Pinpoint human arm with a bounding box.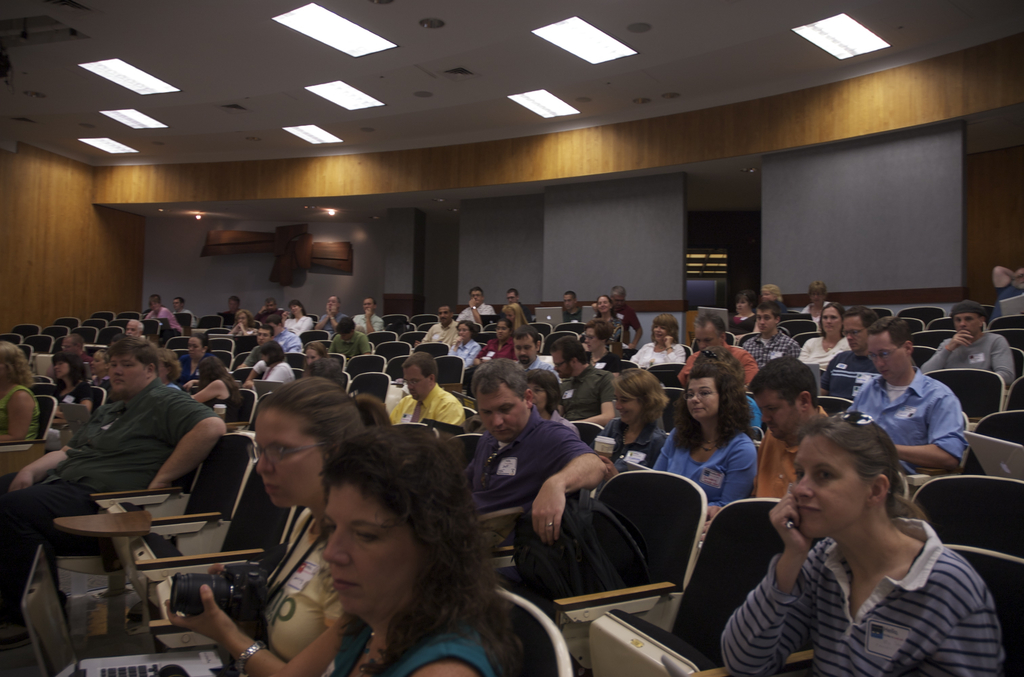
<box>579,370,620,425</box>.
